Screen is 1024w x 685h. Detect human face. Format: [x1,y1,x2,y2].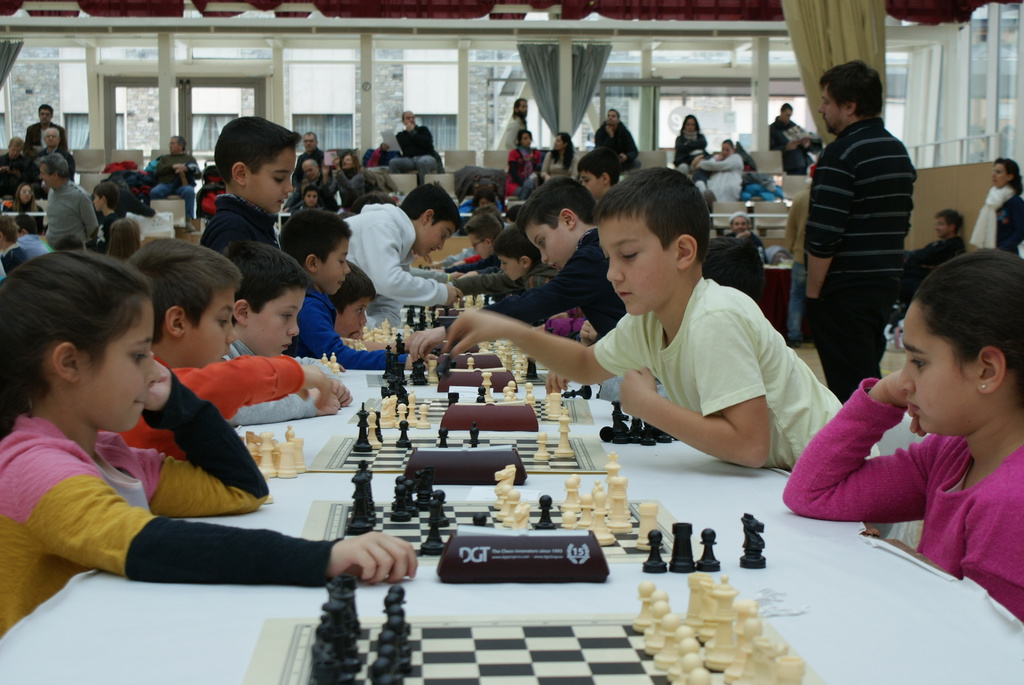
[38,162,56,190].
